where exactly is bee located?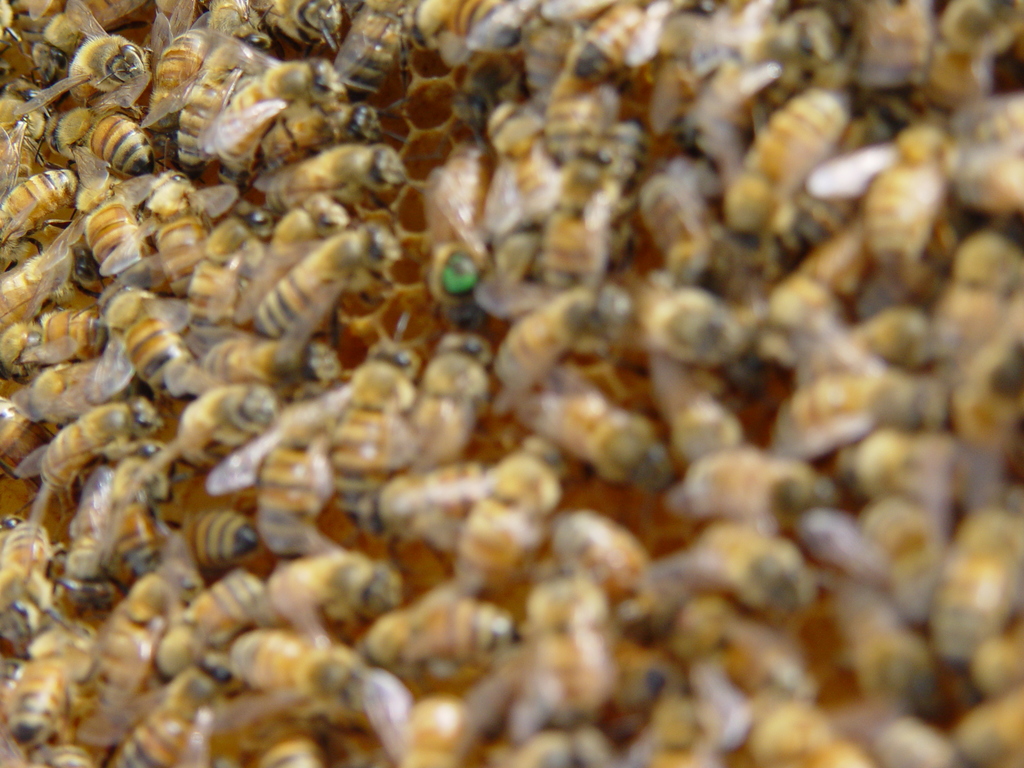
Its bounding box is {"left": 904, "top": 0, "right": 1023, "bottom": 117}.
